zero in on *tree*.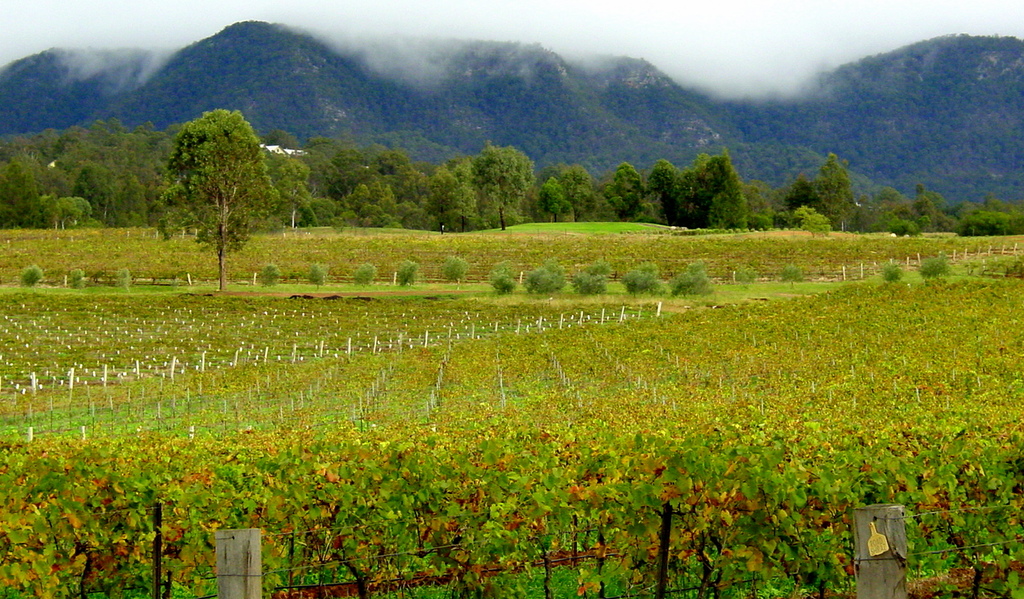
Zeroed in: (x1=808, y1=154, x2=858, y2=236).
